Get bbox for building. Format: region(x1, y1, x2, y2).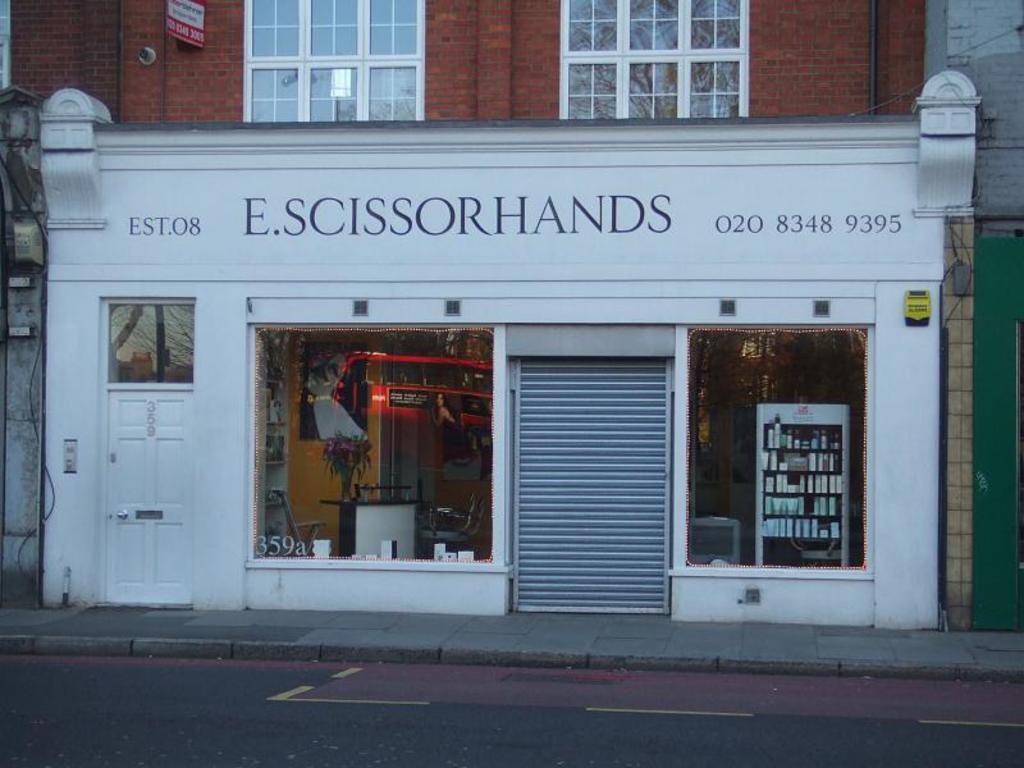
region(44, 88, 978, 628).
